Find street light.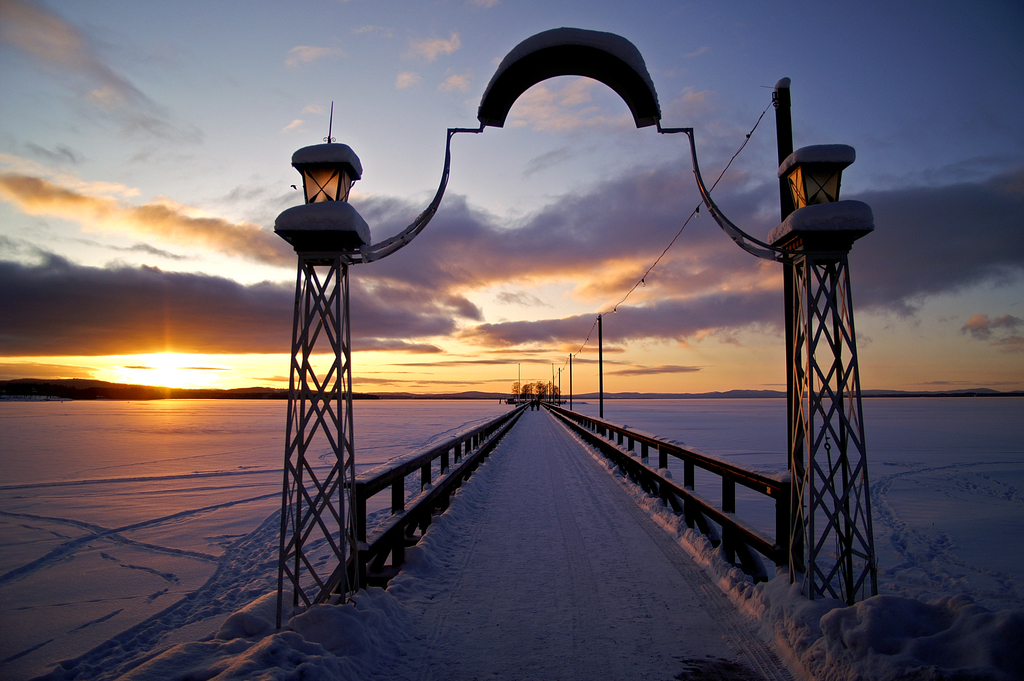
bbox=(269, 106, 374, 636).
